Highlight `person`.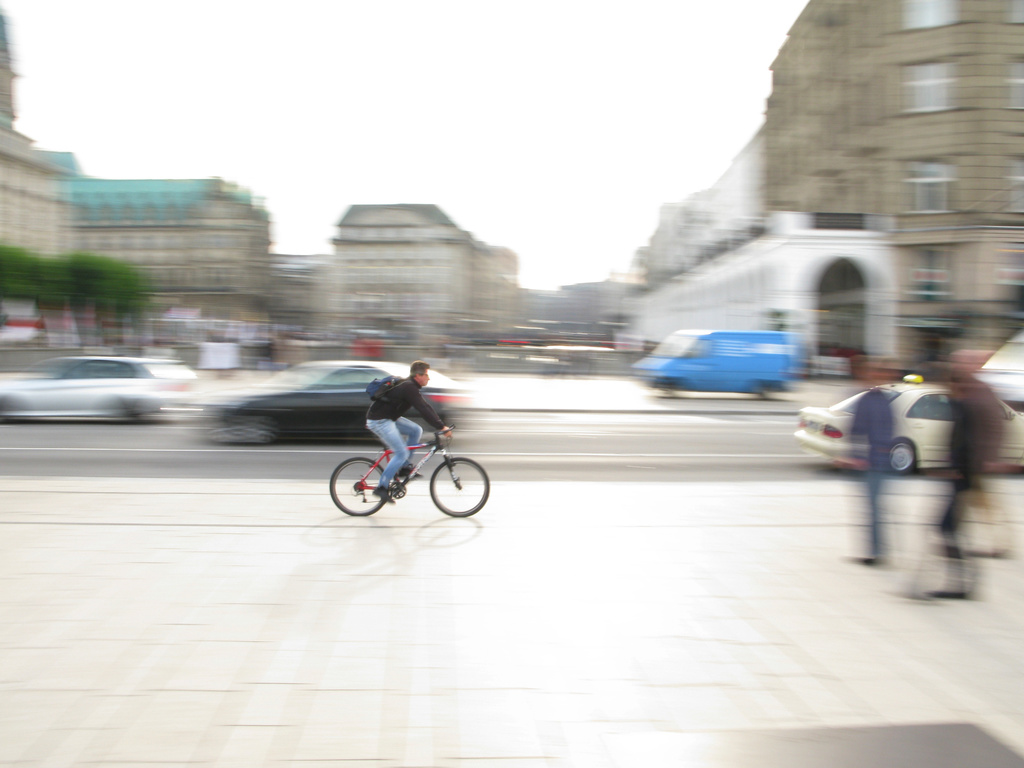
Highlighted region: crop(365, 361, 453, 502).
